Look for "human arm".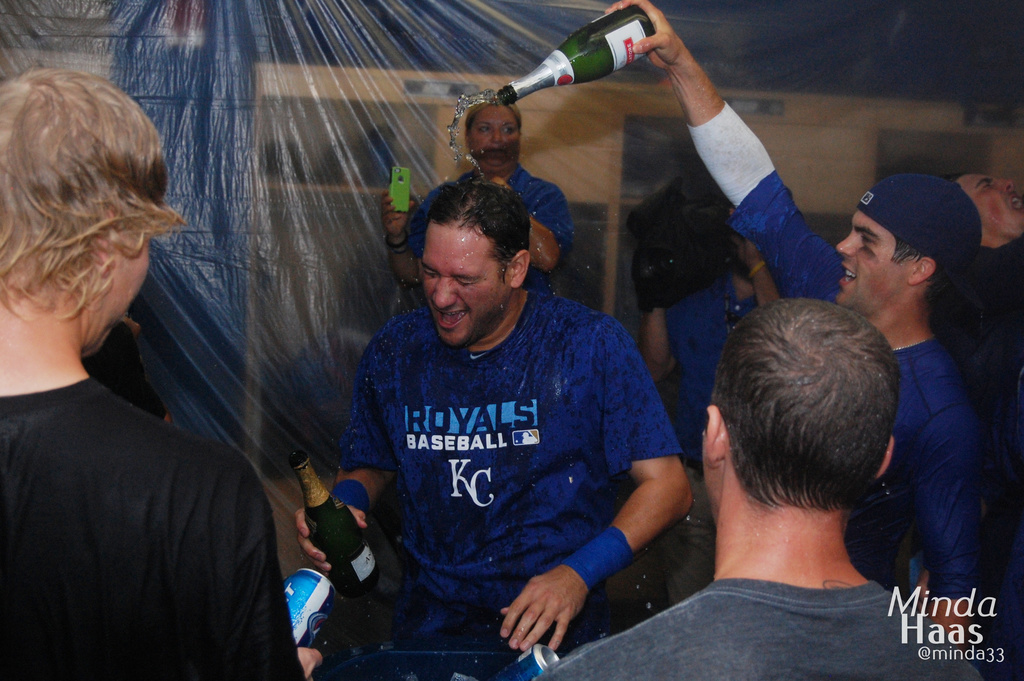
Found: l=605, t=0, r=828, b=297.
